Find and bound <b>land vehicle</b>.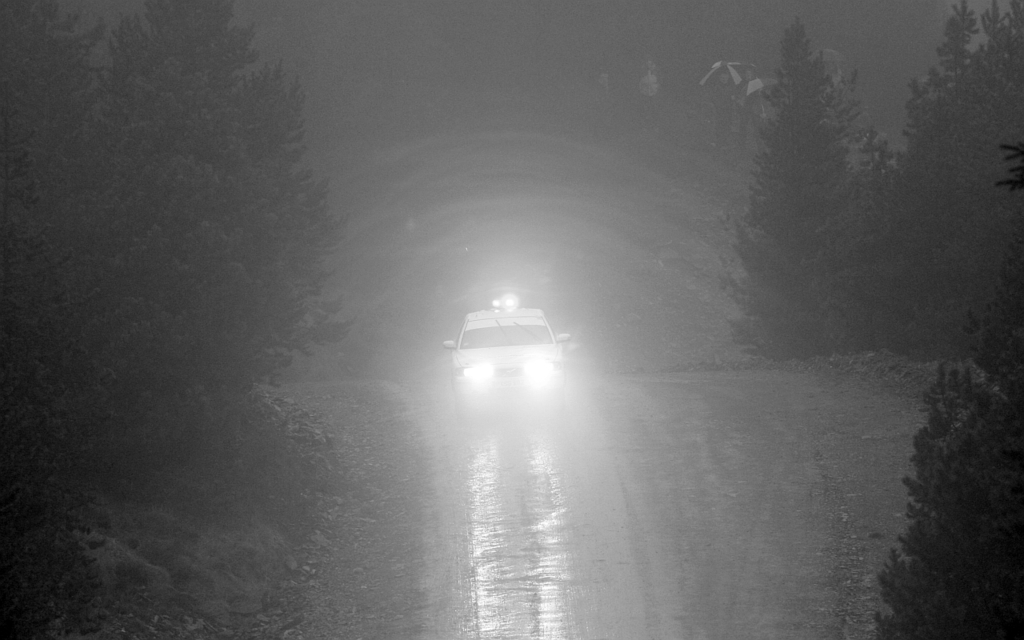
Bound: 439:291:578:413.
